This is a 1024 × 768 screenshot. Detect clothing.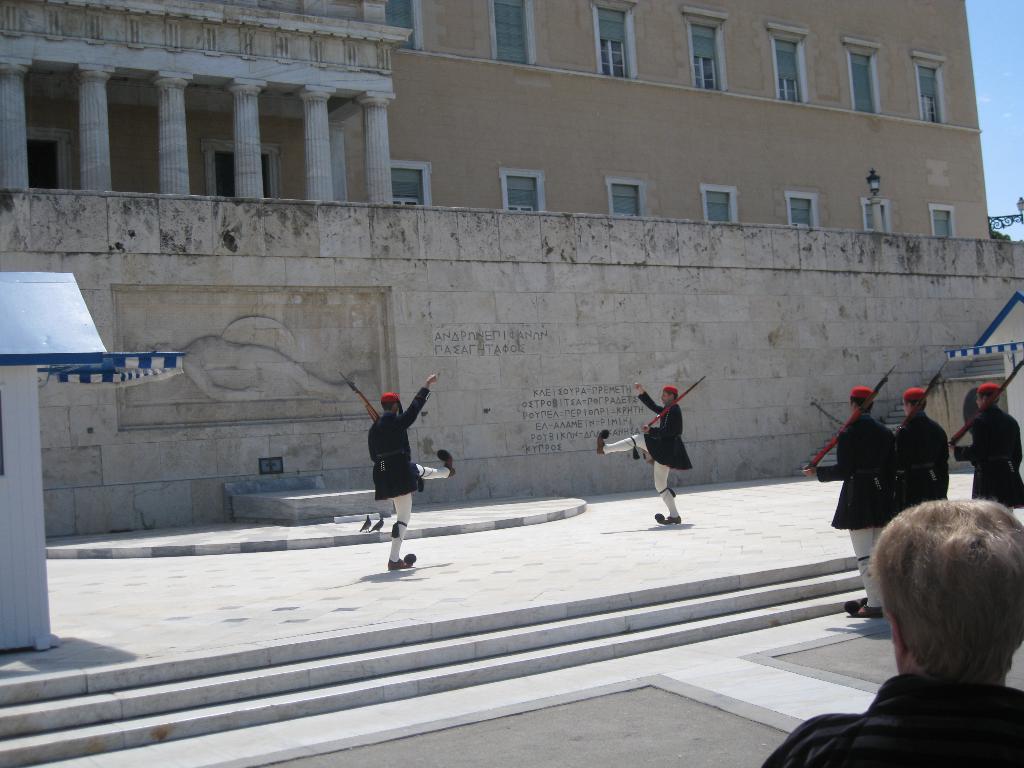
box=[963, 399, 1020, 511].
